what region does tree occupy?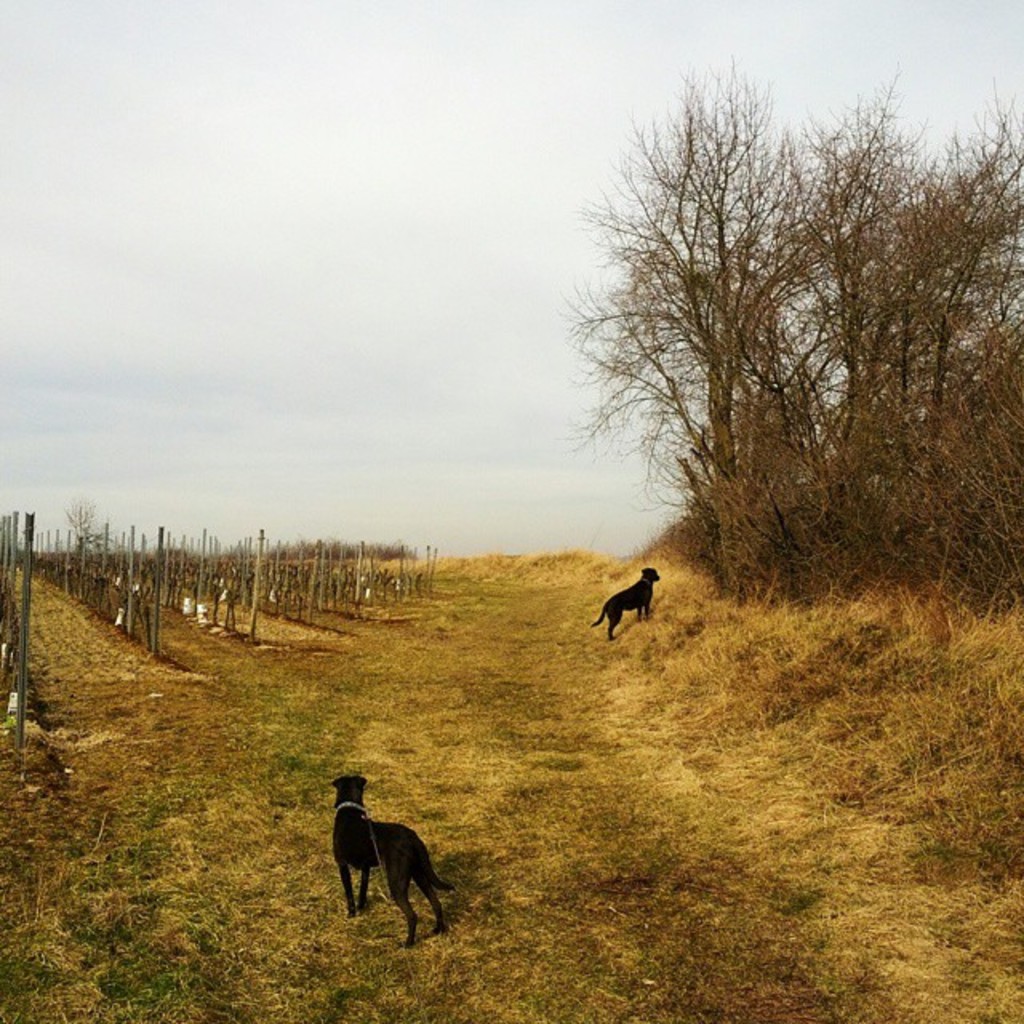
<bbox>864, 78, 1022, 579</bbox>.
